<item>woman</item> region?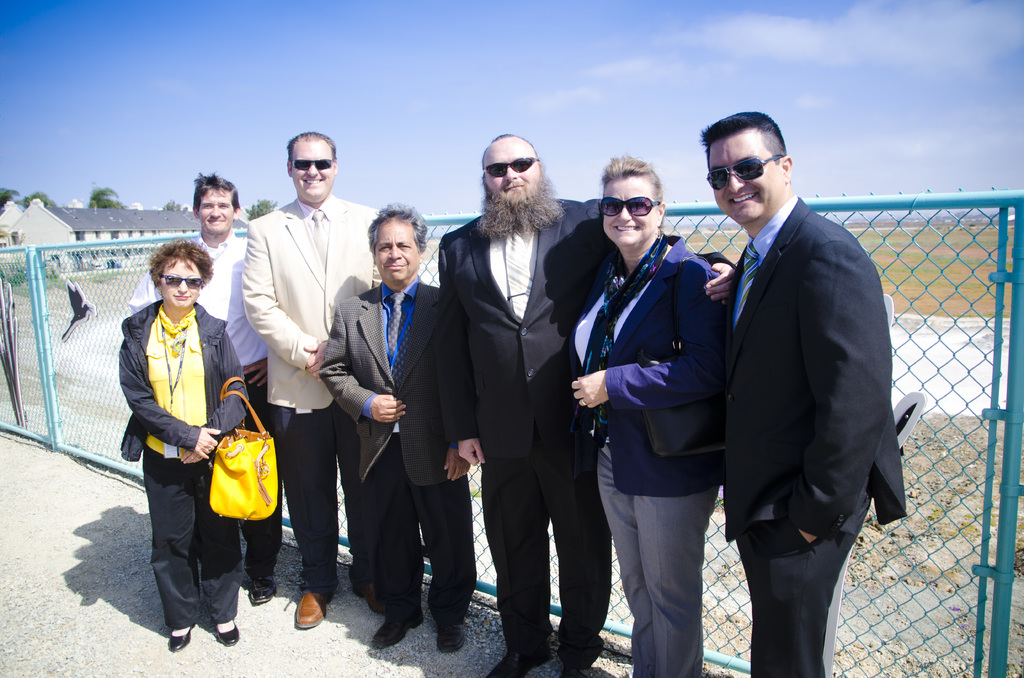
<box>111,222,262,643</box>
